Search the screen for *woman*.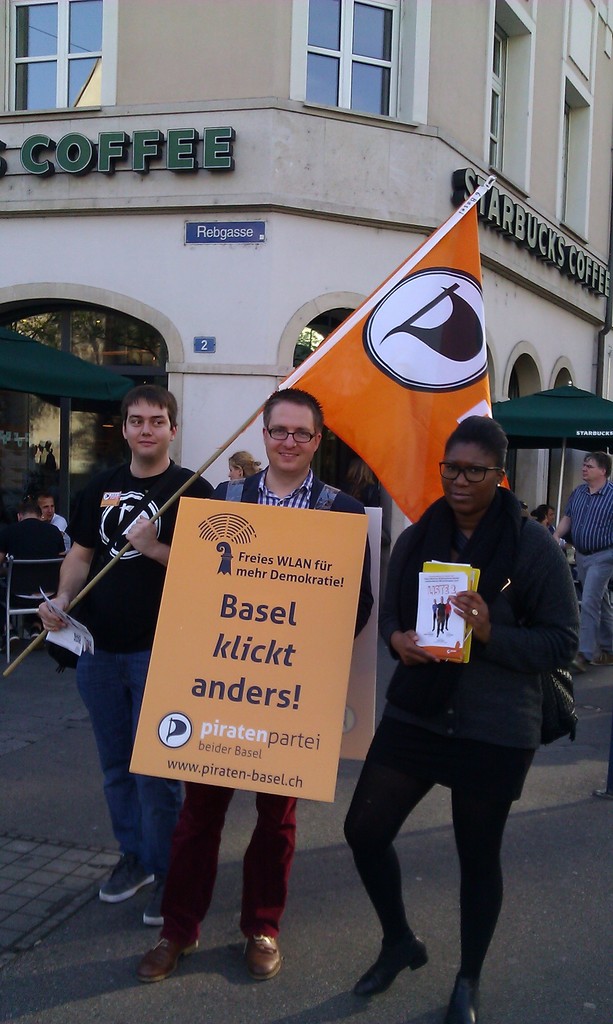
Found at <box>337,413,582,1023</box>.
